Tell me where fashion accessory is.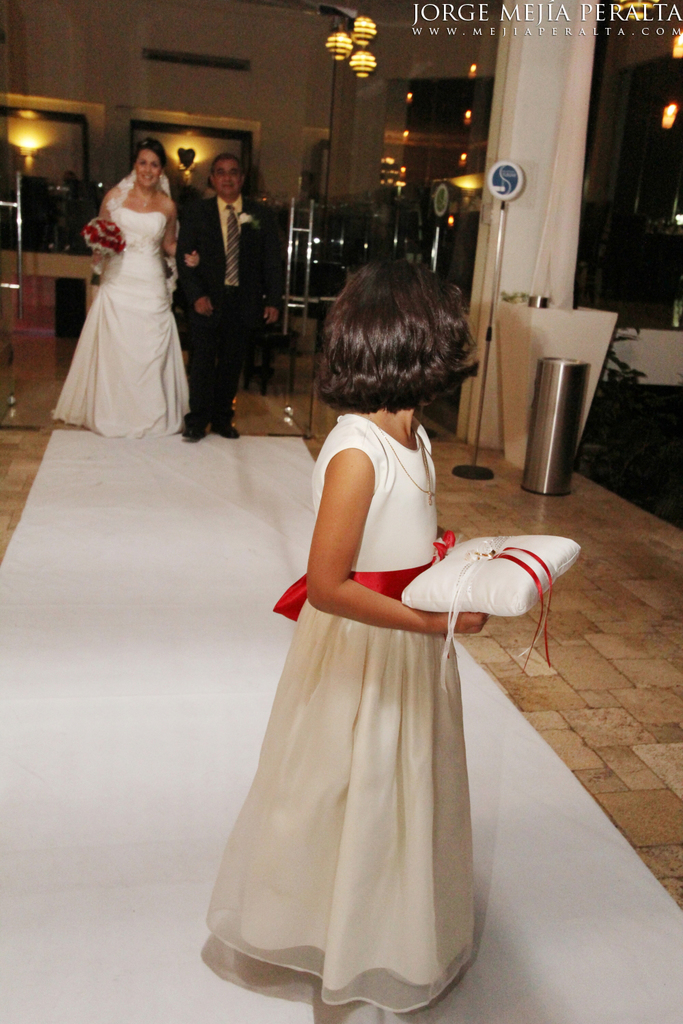
fashion accessory is at crop(133, 182, 158, 206).
